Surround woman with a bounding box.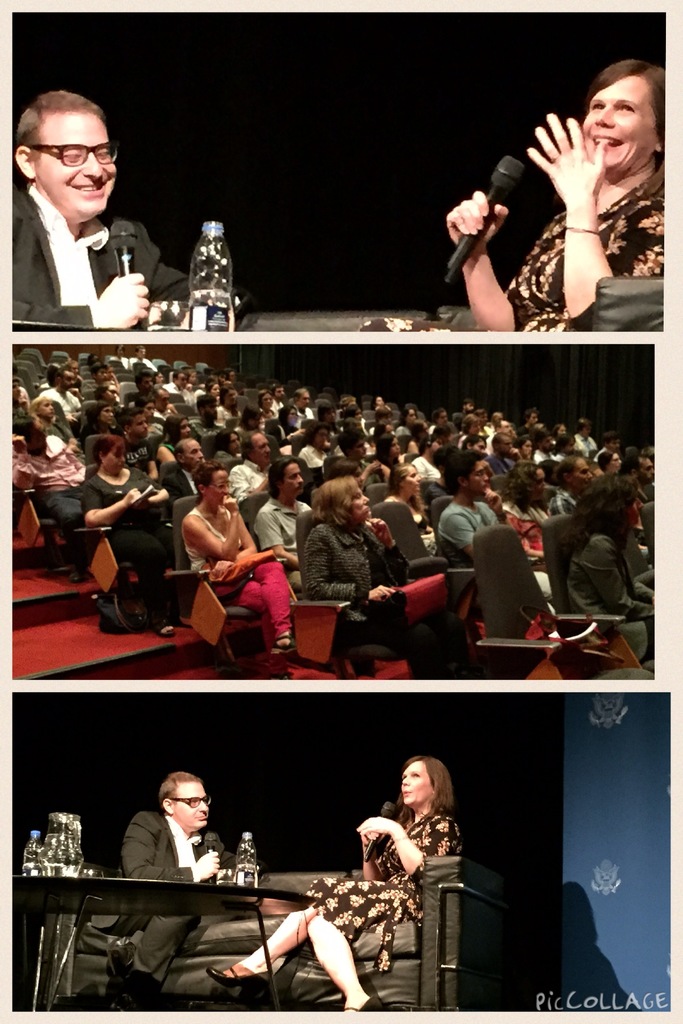
78/432/183/637.
